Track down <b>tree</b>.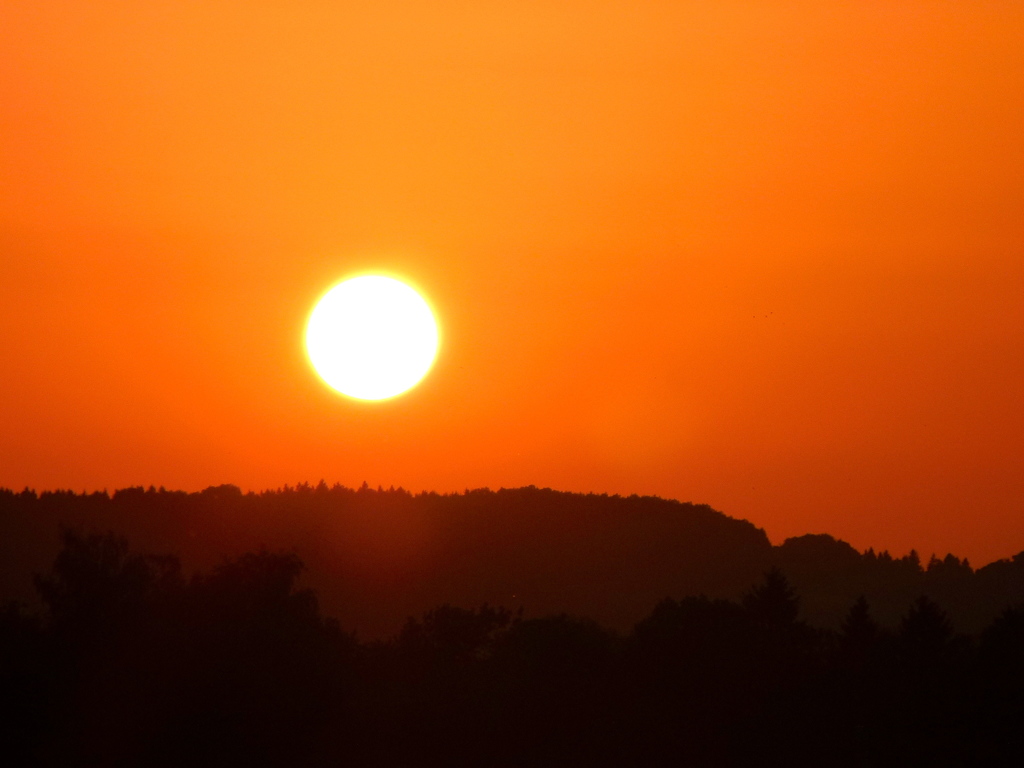
Tracked to region(918, 616, 987, 767).
